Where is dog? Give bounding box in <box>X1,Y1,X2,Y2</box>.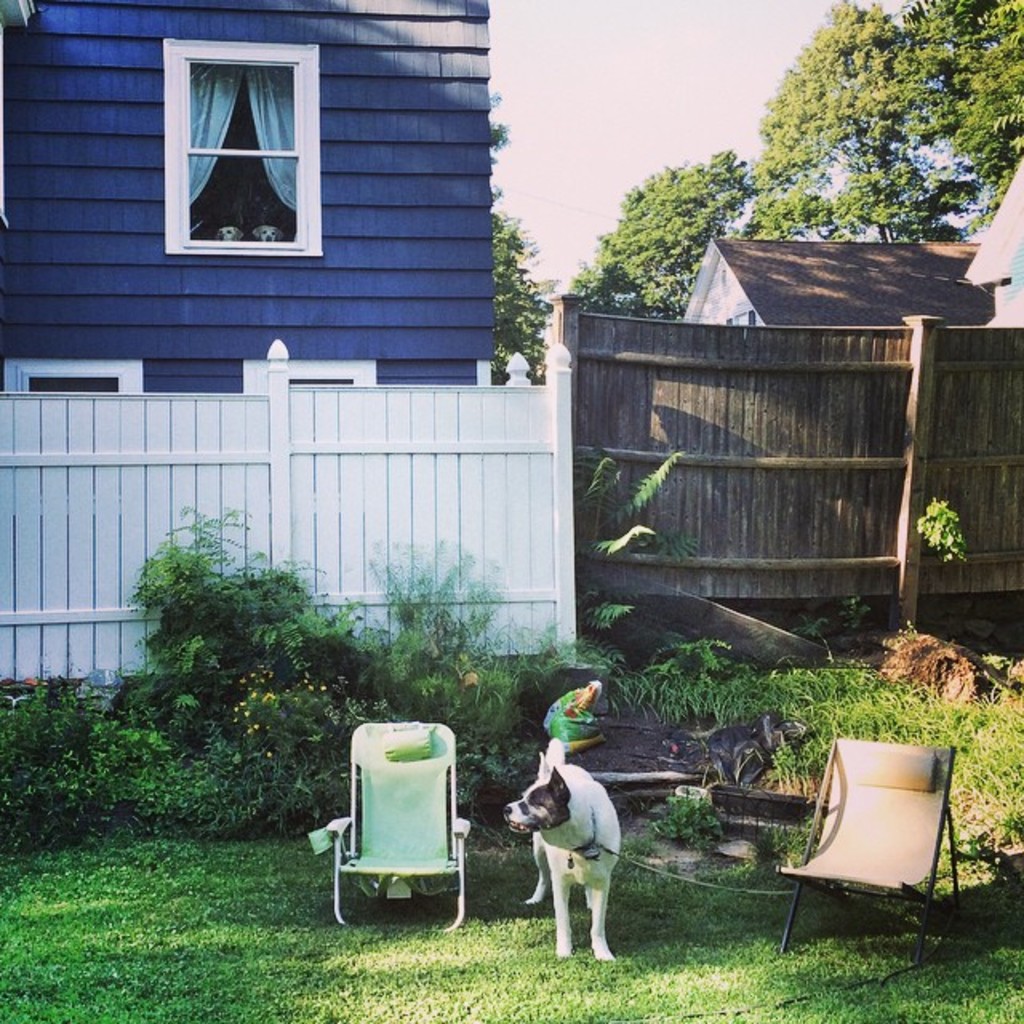
<box>504,736,618,962</box>.
